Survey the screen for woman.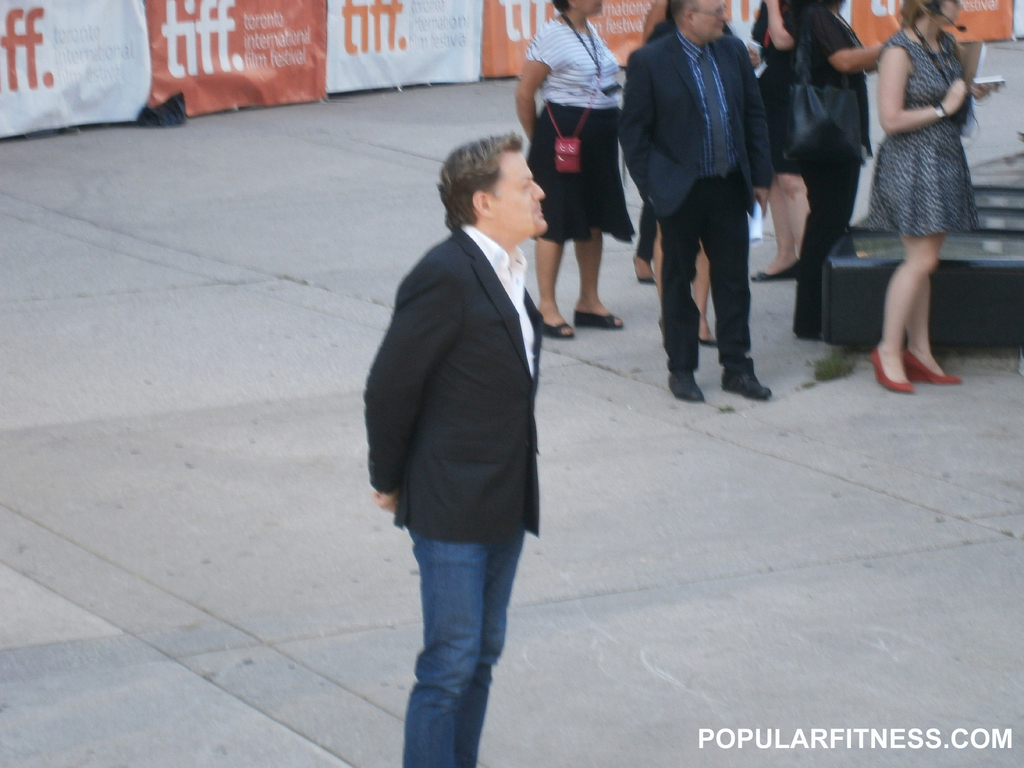
Survey found: box(744, 0, 808, 291).
